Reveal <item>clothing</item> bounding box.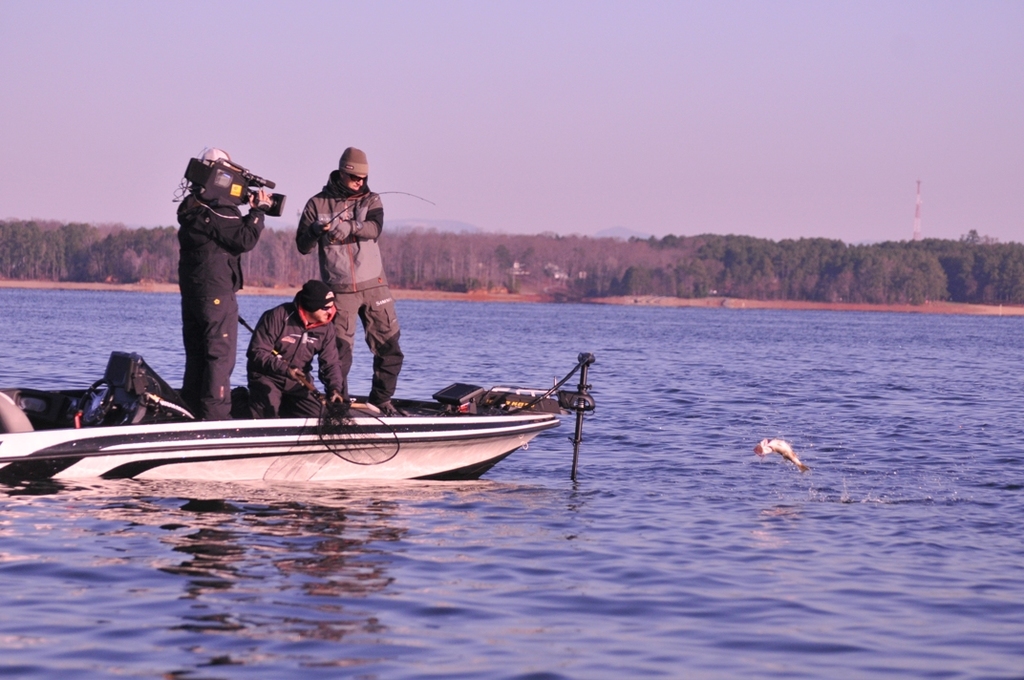
Revealed: box=[280, 171, 420, 405].
